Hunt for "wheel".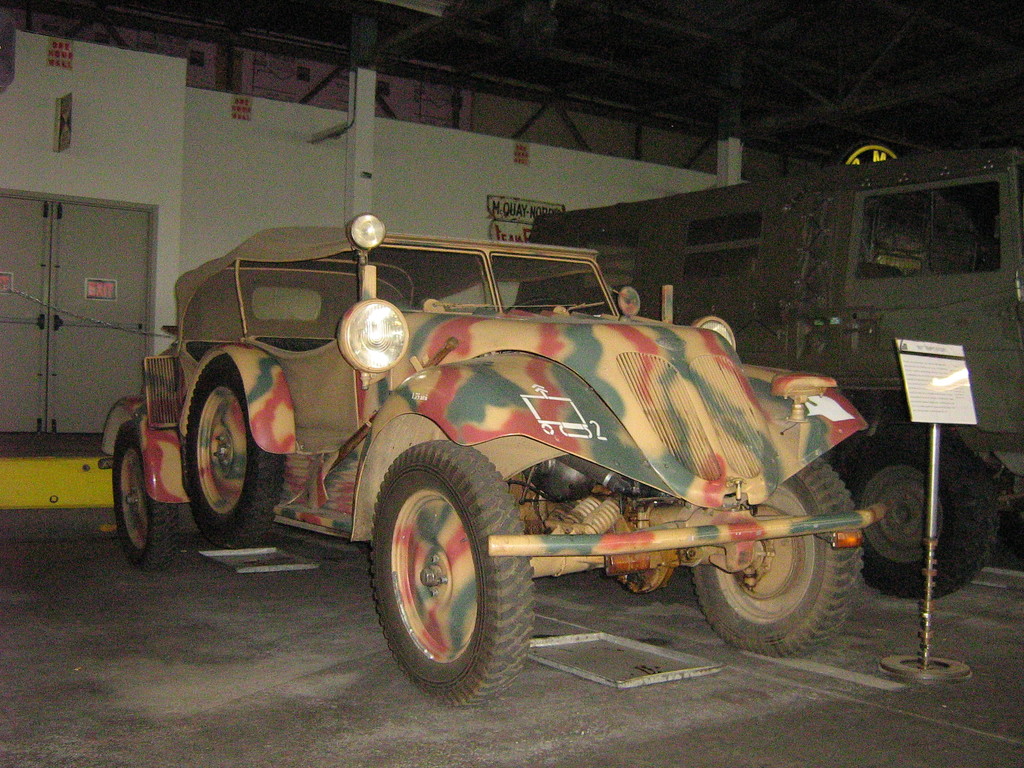
Hunted down at 371/447/513/691.
